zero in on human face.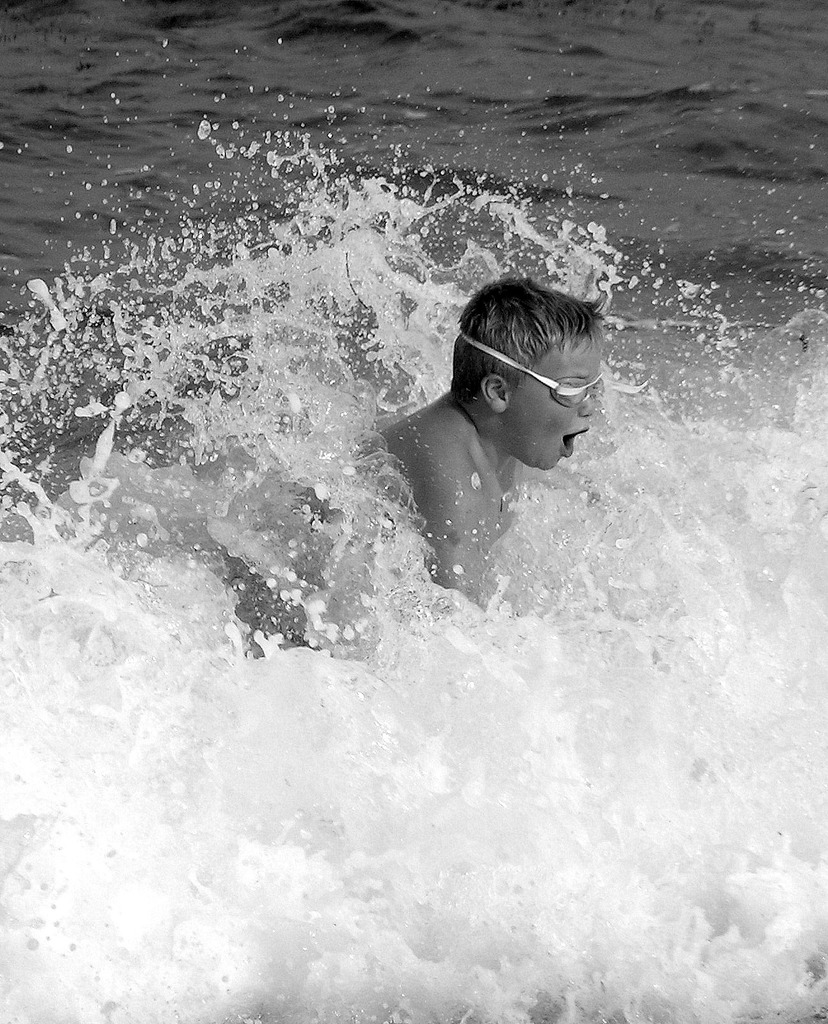
Zeroed in: <region>508, 330, 599, 472</region>.
